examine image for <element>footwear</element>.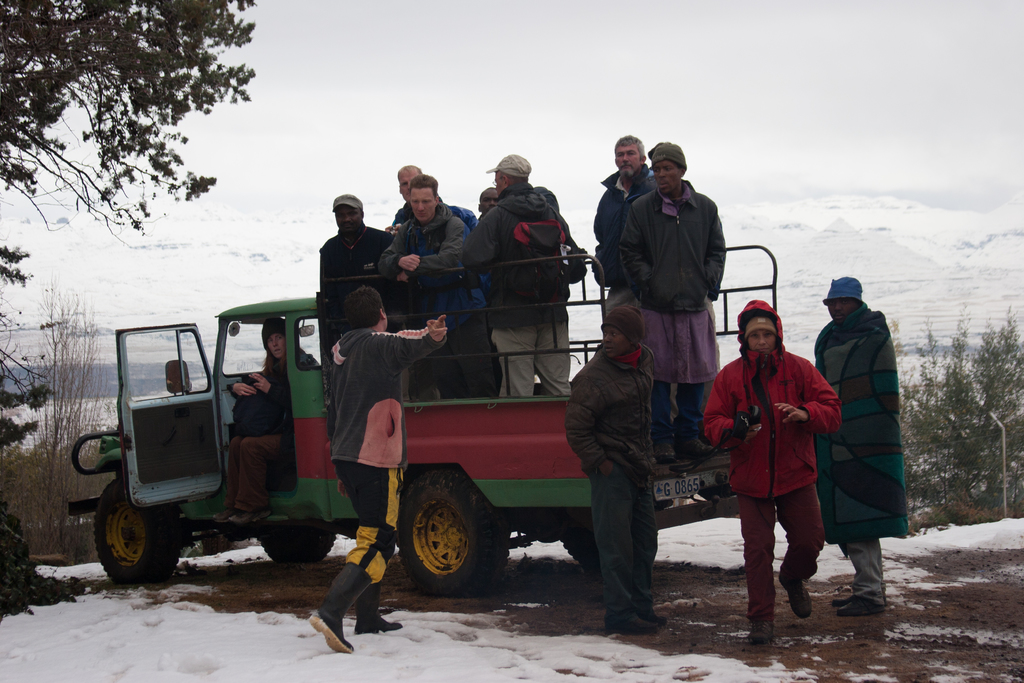
Examination result: detection(604, 614, 660, 633).
